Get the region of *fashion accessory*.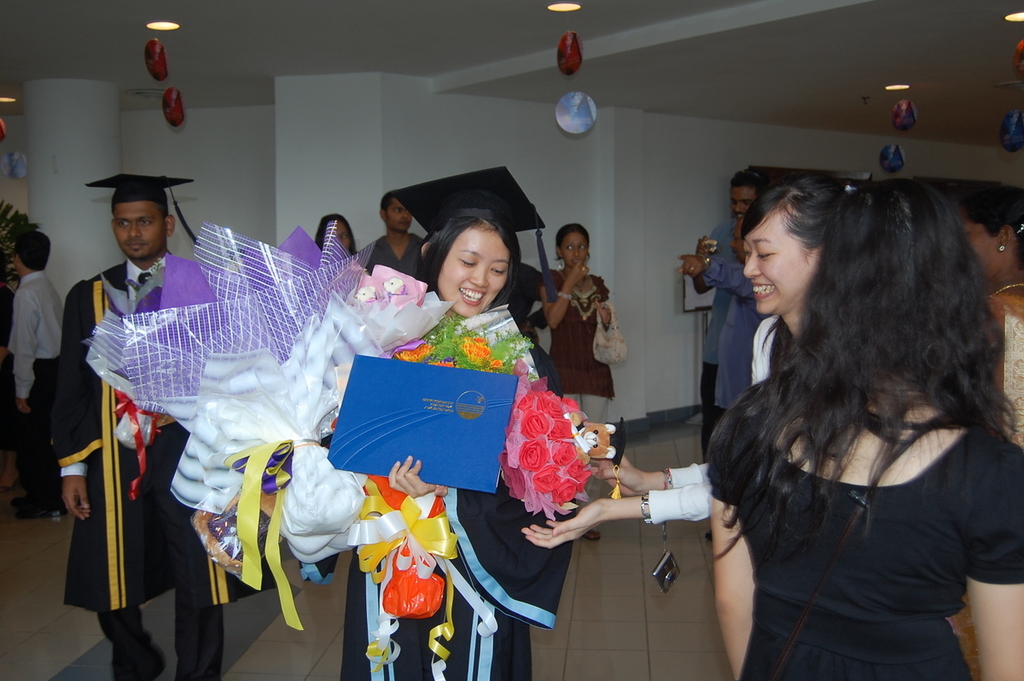
bbox=[640, 492, 655, 527].
